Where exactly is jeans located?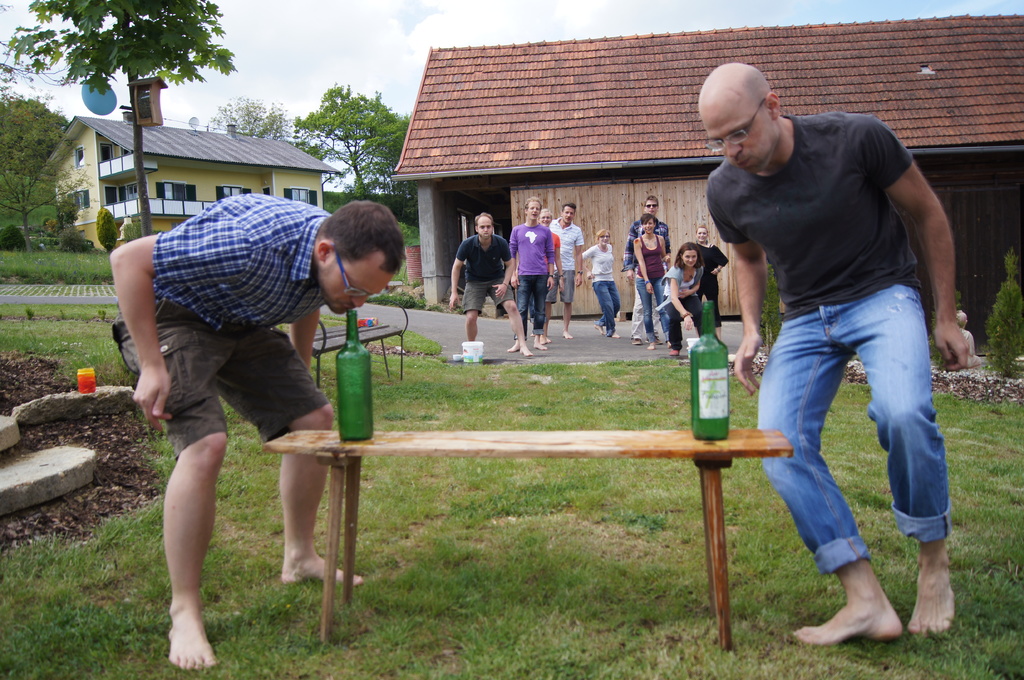
Its bounding box is [114, 298, 332, 443].
